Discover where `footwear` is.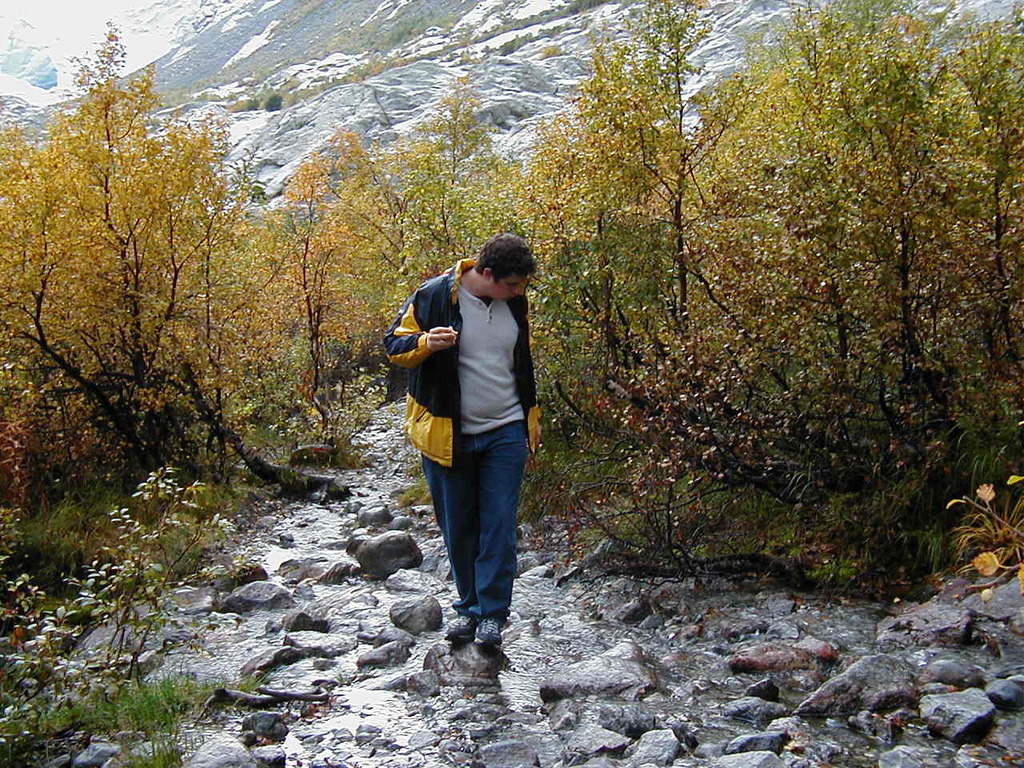
Discovered at box(474, 622, 506, 654).
